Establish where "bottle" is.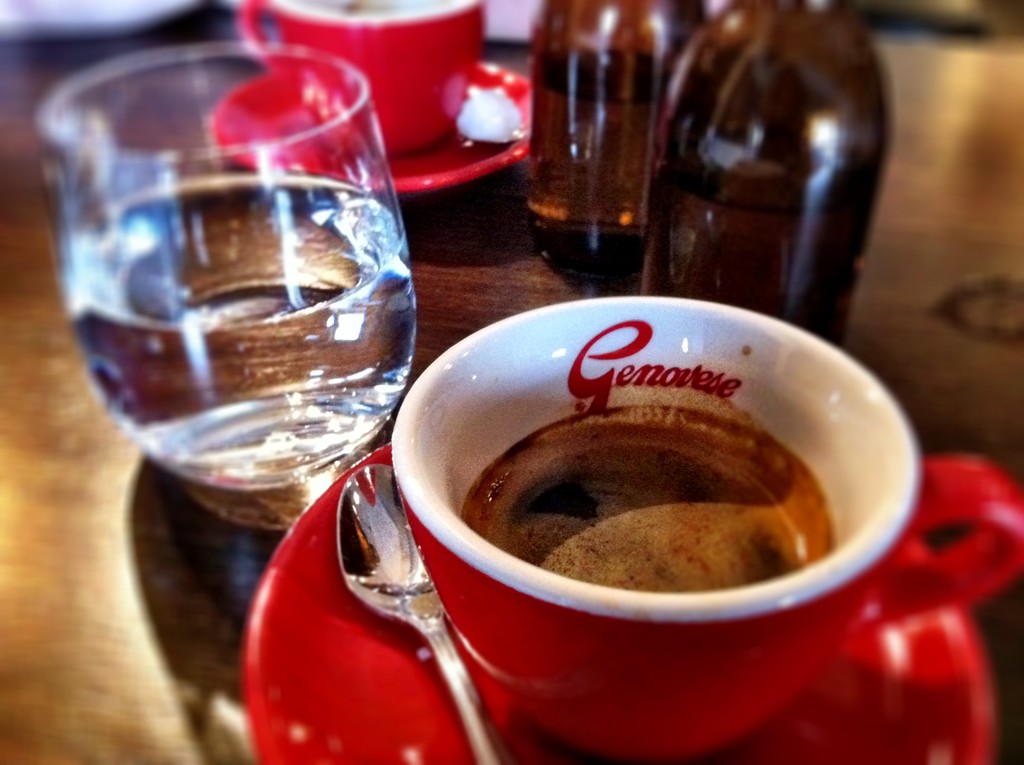
Established at region(662, 0, 907, 344).
